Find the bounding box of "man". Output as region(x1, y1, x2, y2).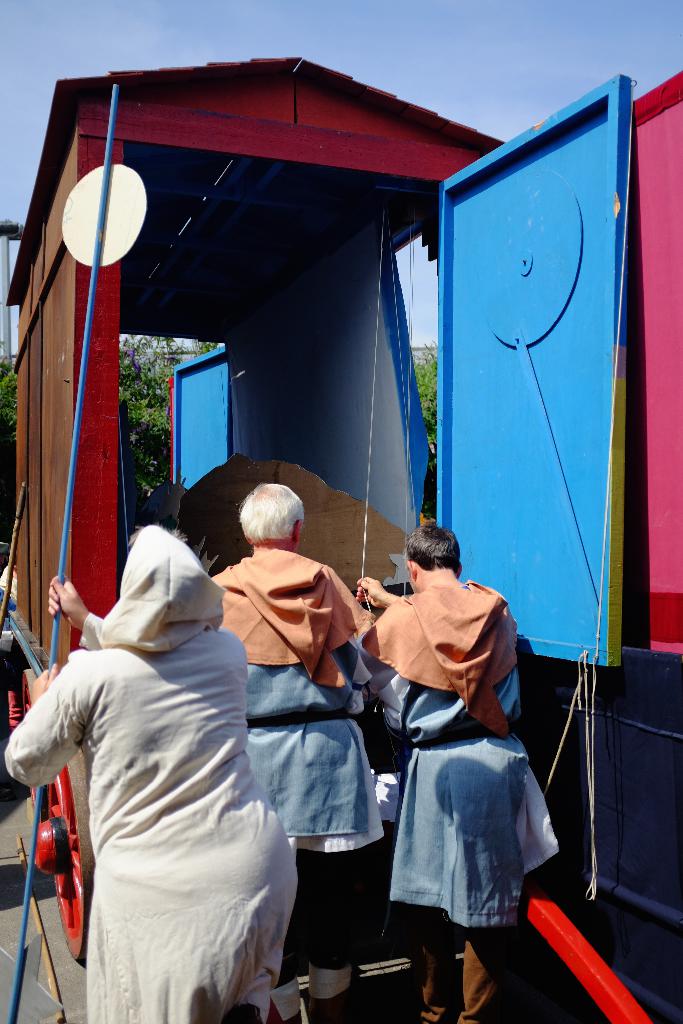
region(346, 515, 554, 1023).
